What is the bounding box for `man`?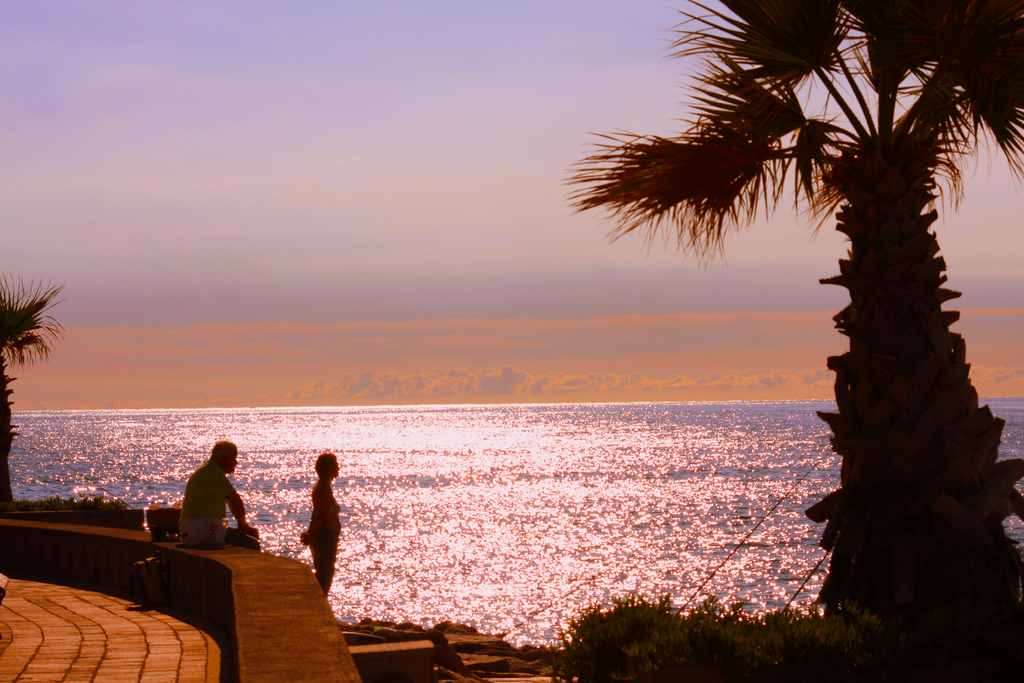
188, 447, 257, 566.
